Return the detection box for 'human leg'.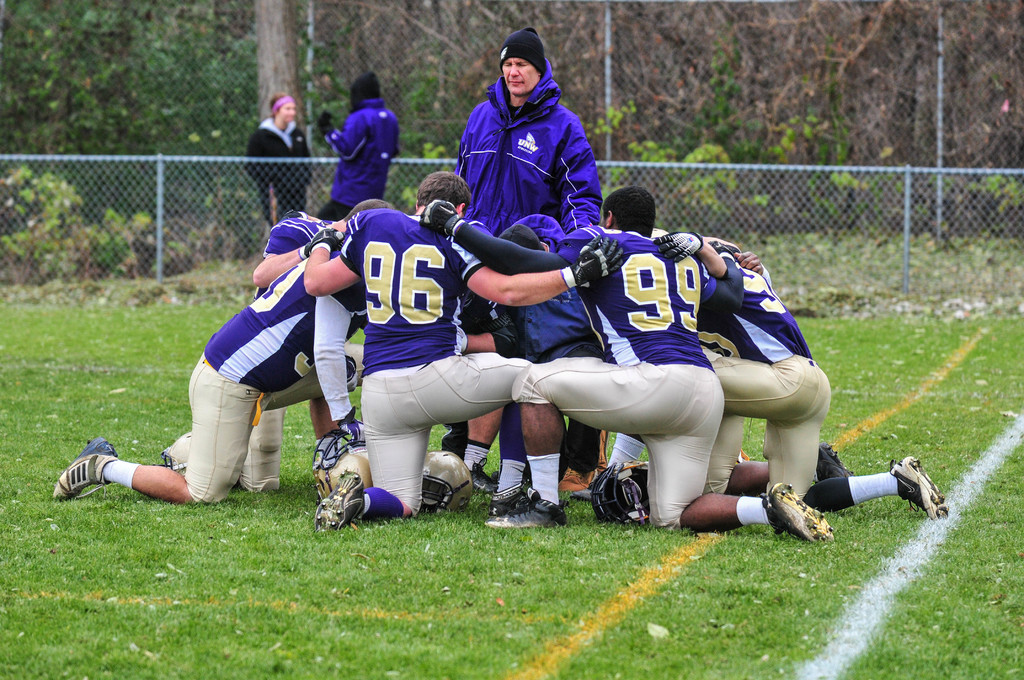
bbox=[484, 349, 685, 530].
